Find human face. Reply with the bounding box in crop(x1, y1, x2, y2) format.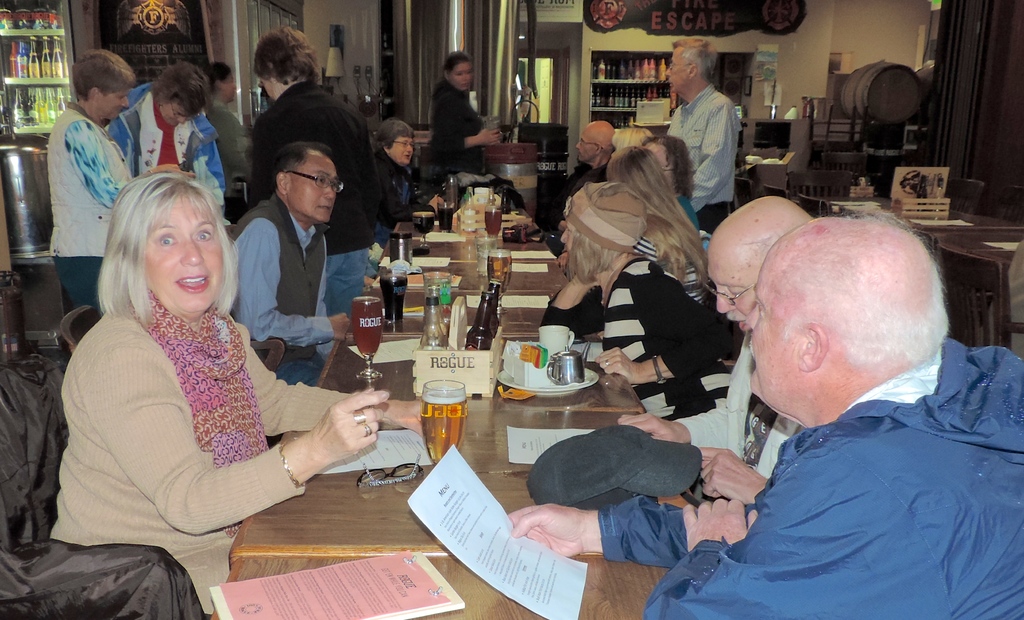
crop(221, 70, 239, 102).
